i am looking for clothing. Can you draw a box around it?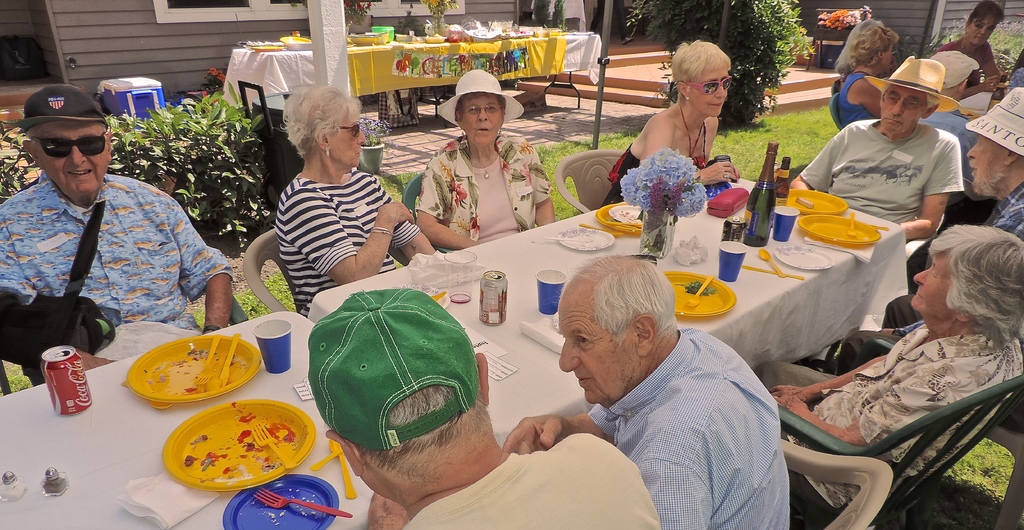
Sure, the bounding box is rect(798, 113, 973, 248).
